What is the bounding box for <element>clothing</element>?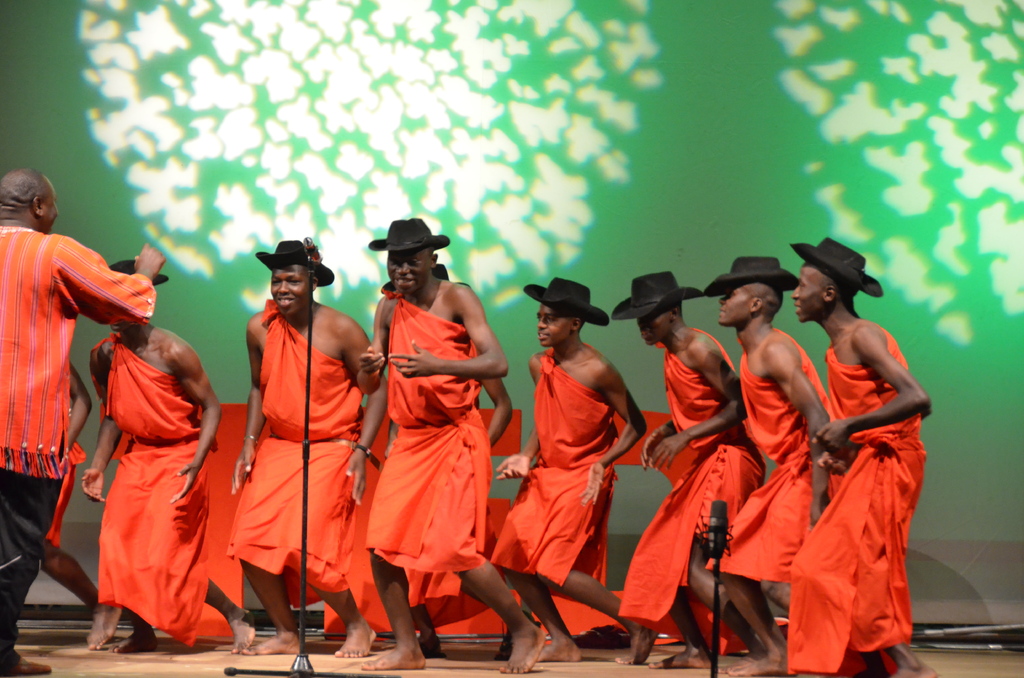
{"x1": 228, "y1": 271, "x2": 353, "y2": 628}.
